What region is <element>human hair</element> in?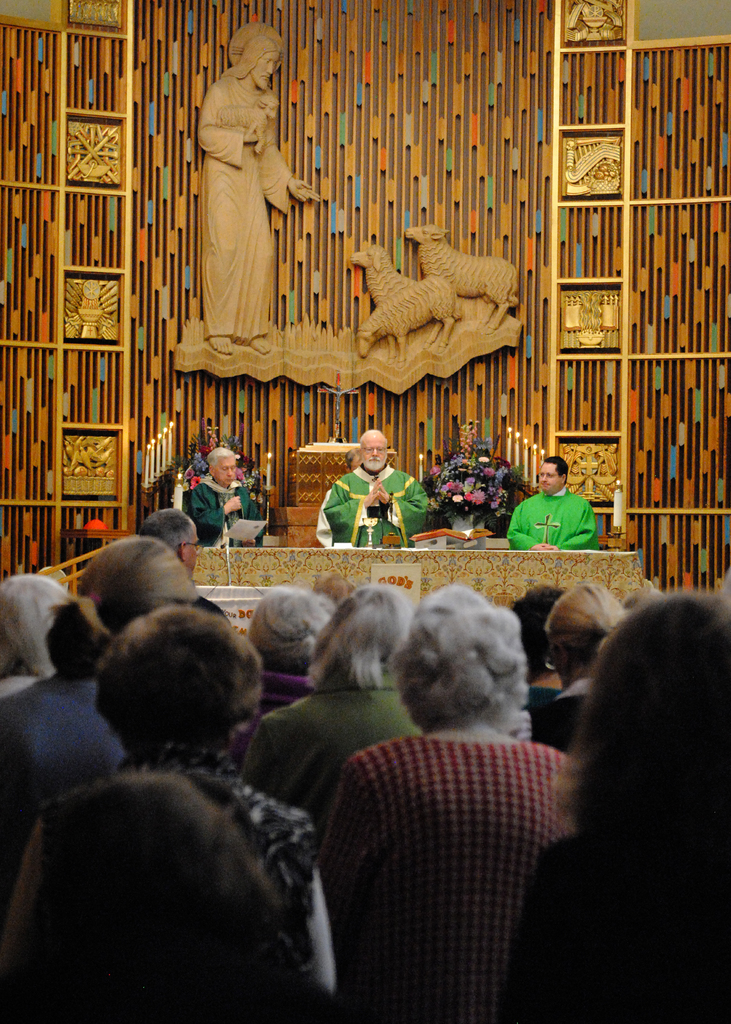
x1=542, y1=452, x2=566, y2=483.
